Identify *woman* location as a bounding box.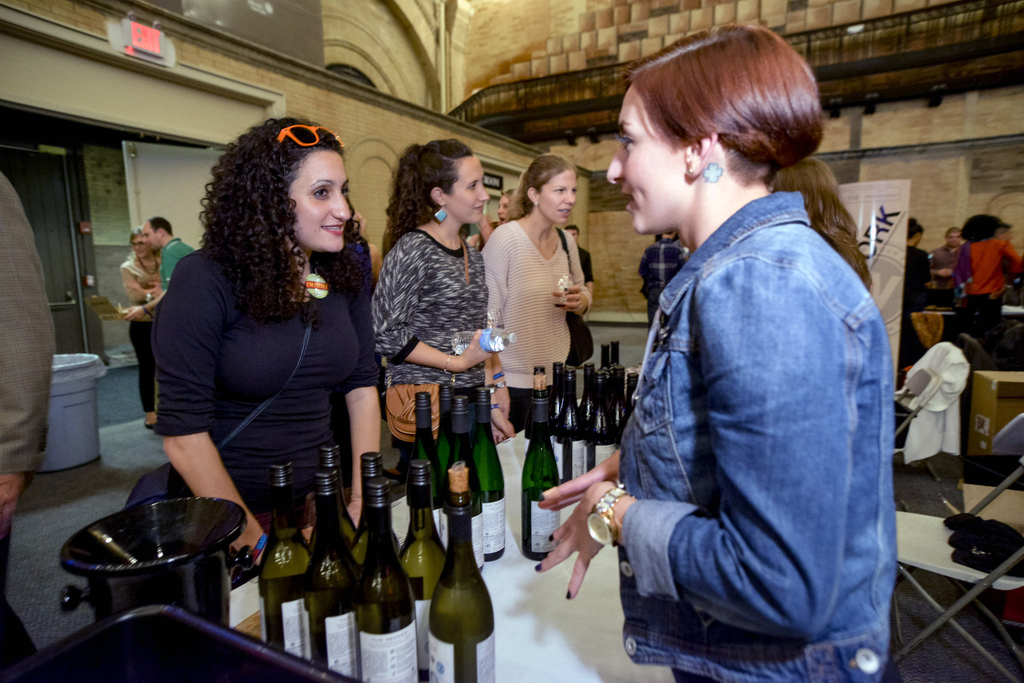
BBox(115, 231, 166, 425).
